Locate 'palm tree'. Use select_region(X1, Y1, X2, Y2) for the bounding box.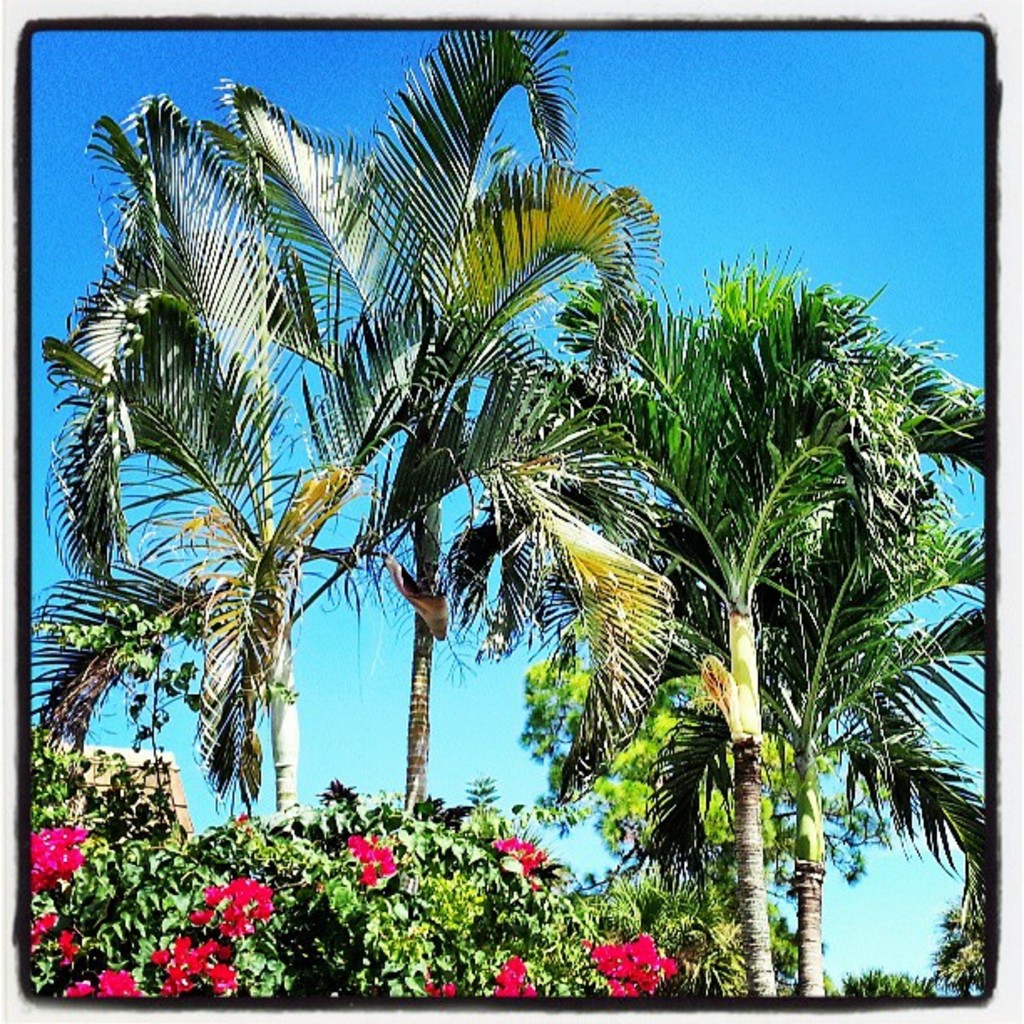
select_region(72, 122, 393, 986).
